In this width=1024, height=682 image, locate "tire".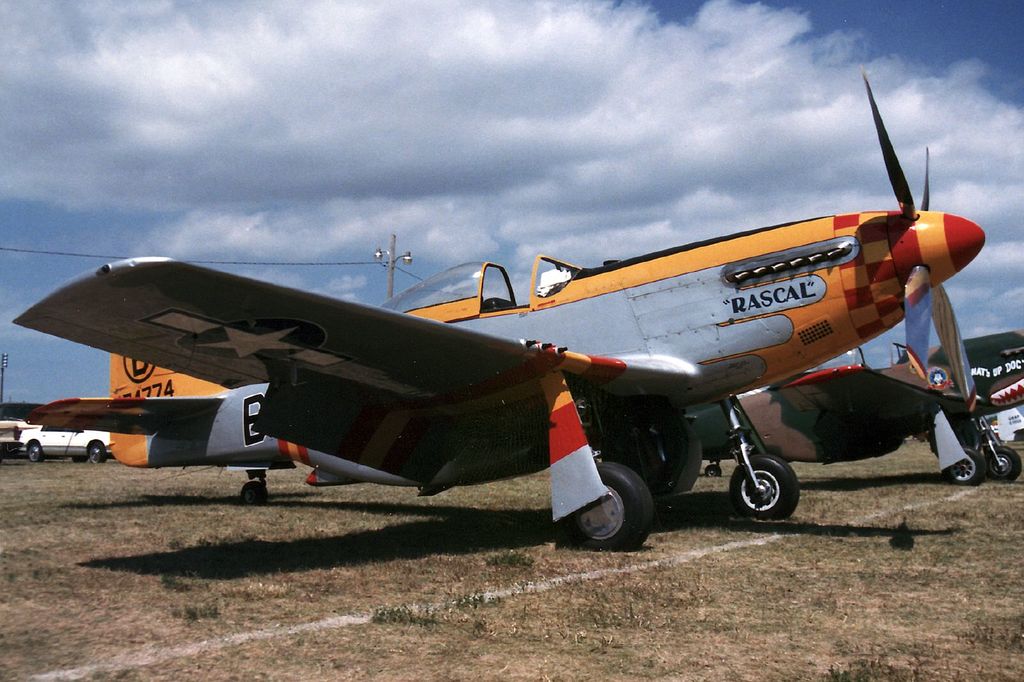
Bounding box: l=726, t=452, r=810, b=524.
